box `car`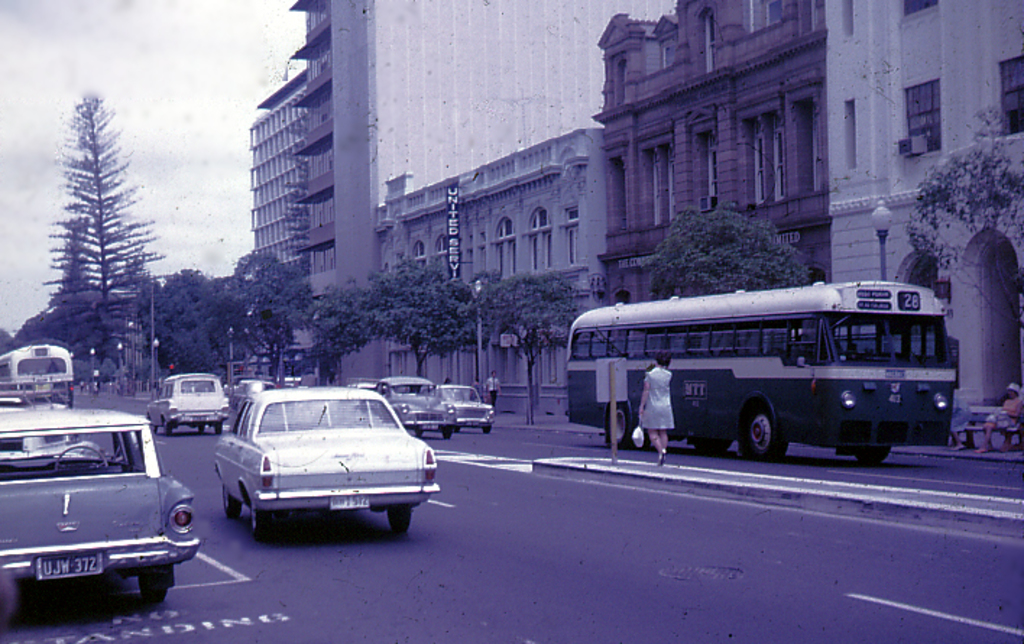
211:384:444:538
